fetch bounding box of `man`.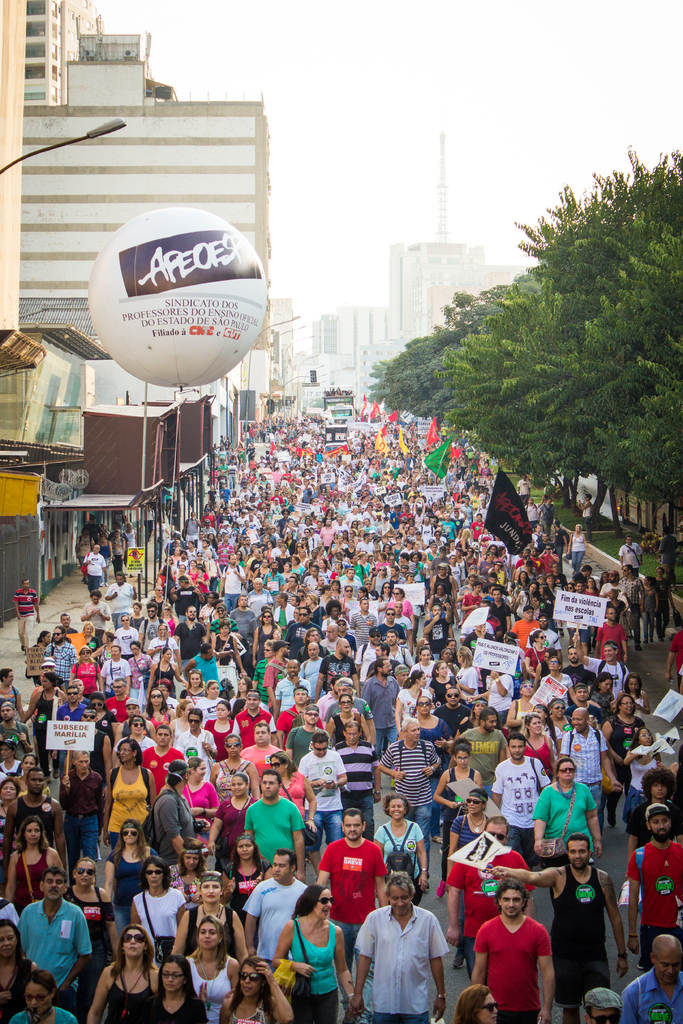
Bbox: 239/535/252/557.
